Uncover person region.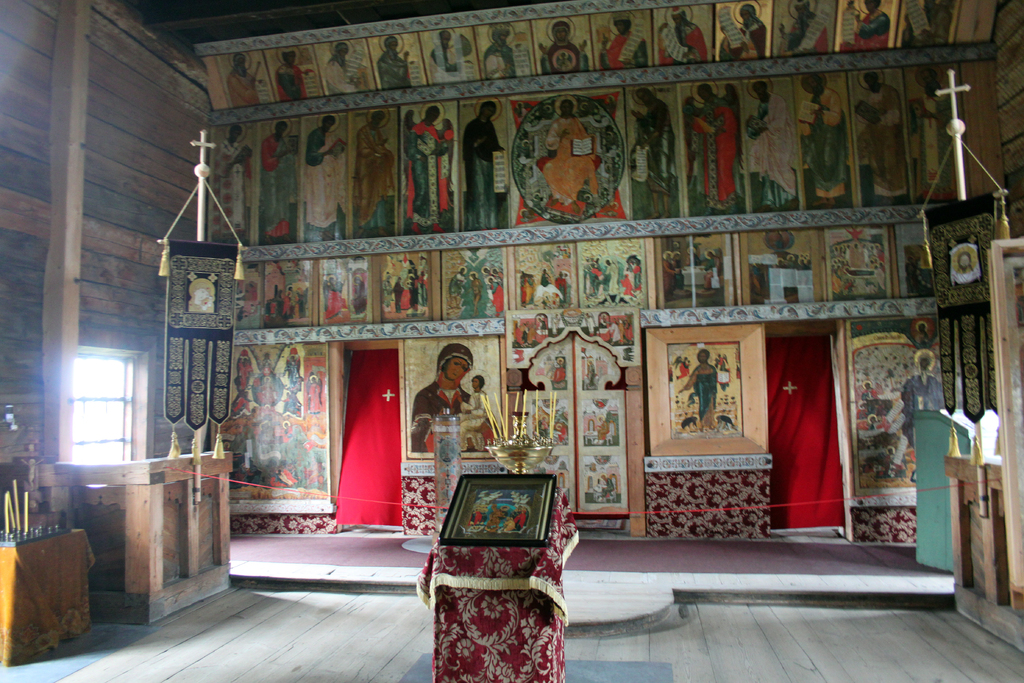
Uncovered: pyautogui.locateOnScreen(675, 251, 684, 290).
